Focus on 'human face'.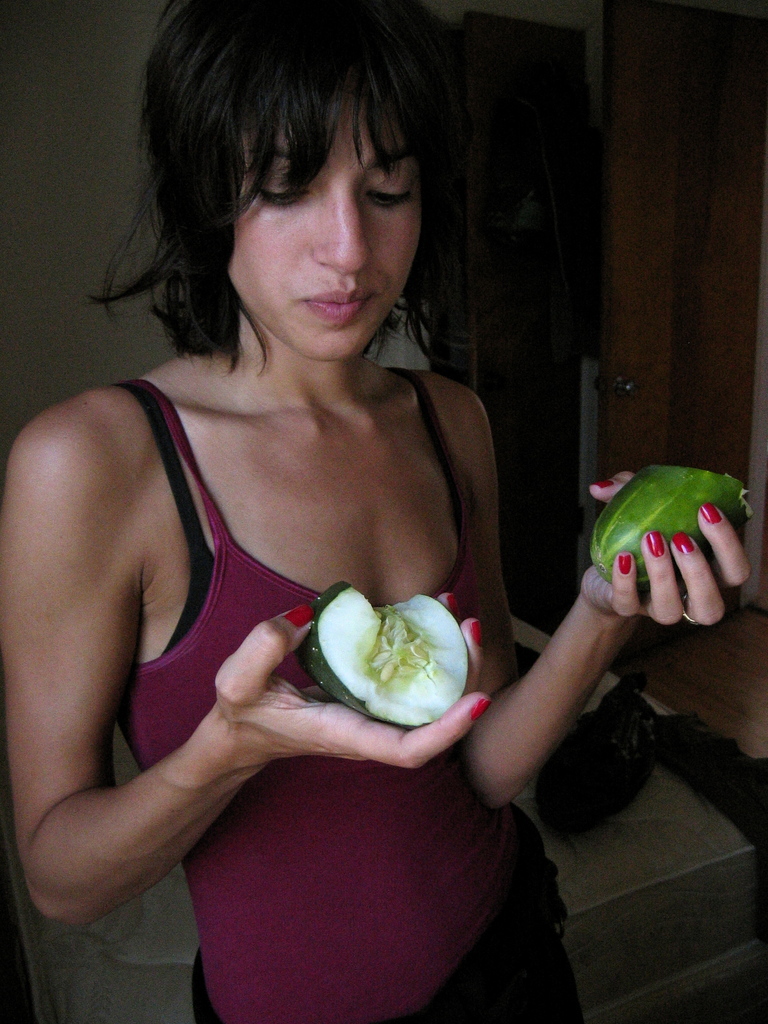
Focused at BBox(229, 92, 422, 357).
